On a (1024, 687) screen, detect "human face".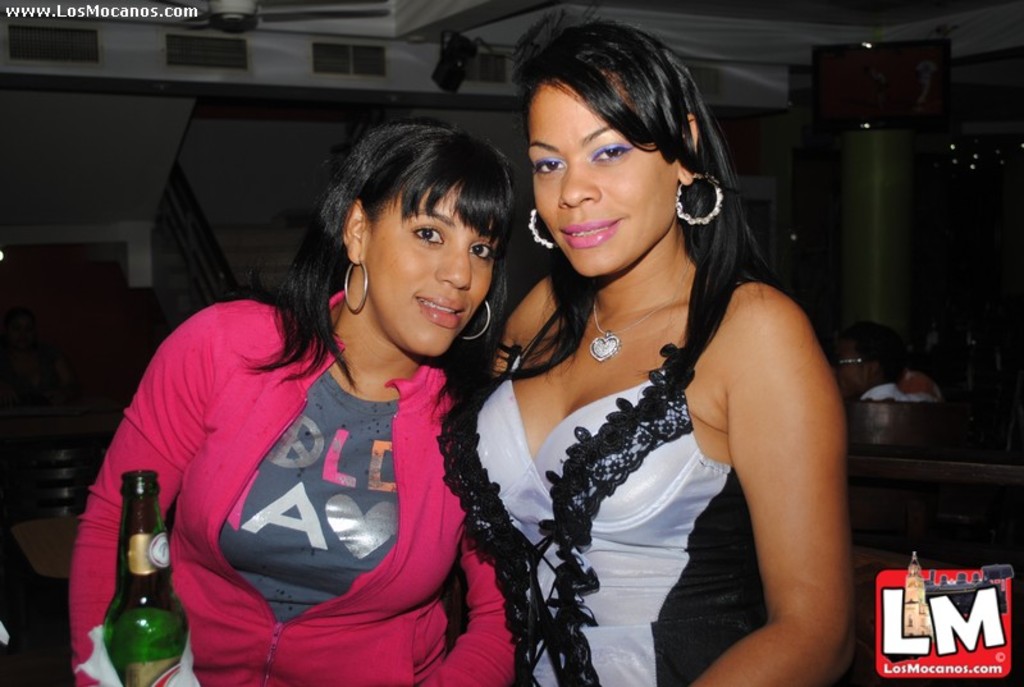
Rect(527, 82, 678, 279).
